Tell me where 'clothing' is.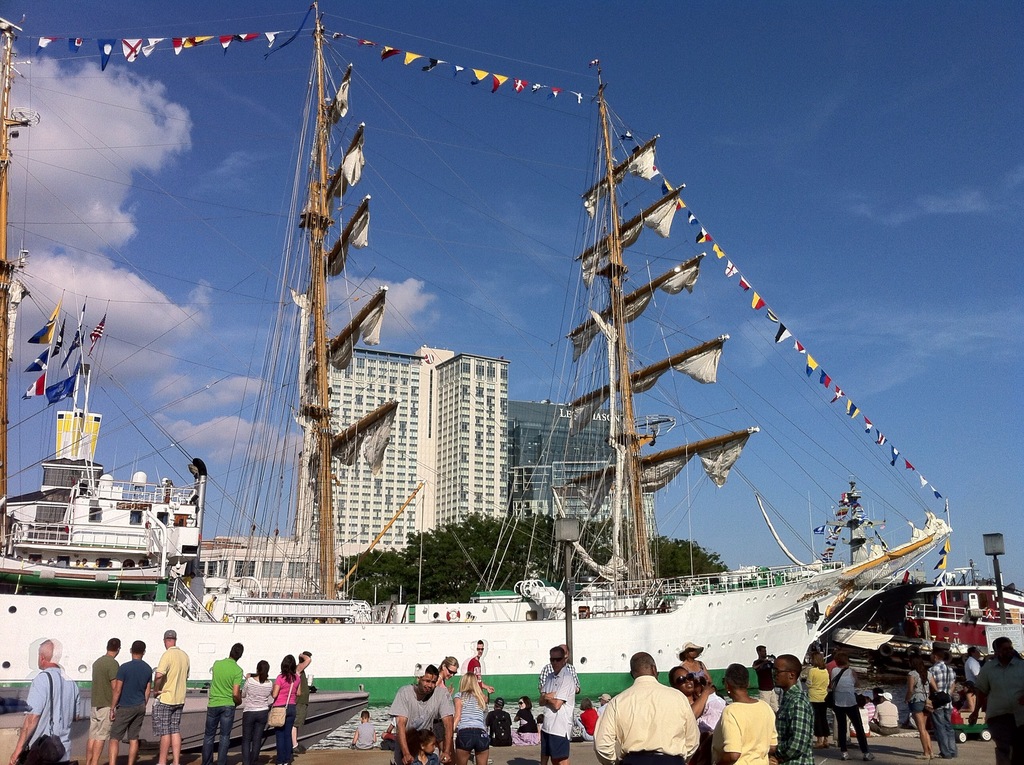
'clothing' is at <region>465, 657, 481, 688</region>.
